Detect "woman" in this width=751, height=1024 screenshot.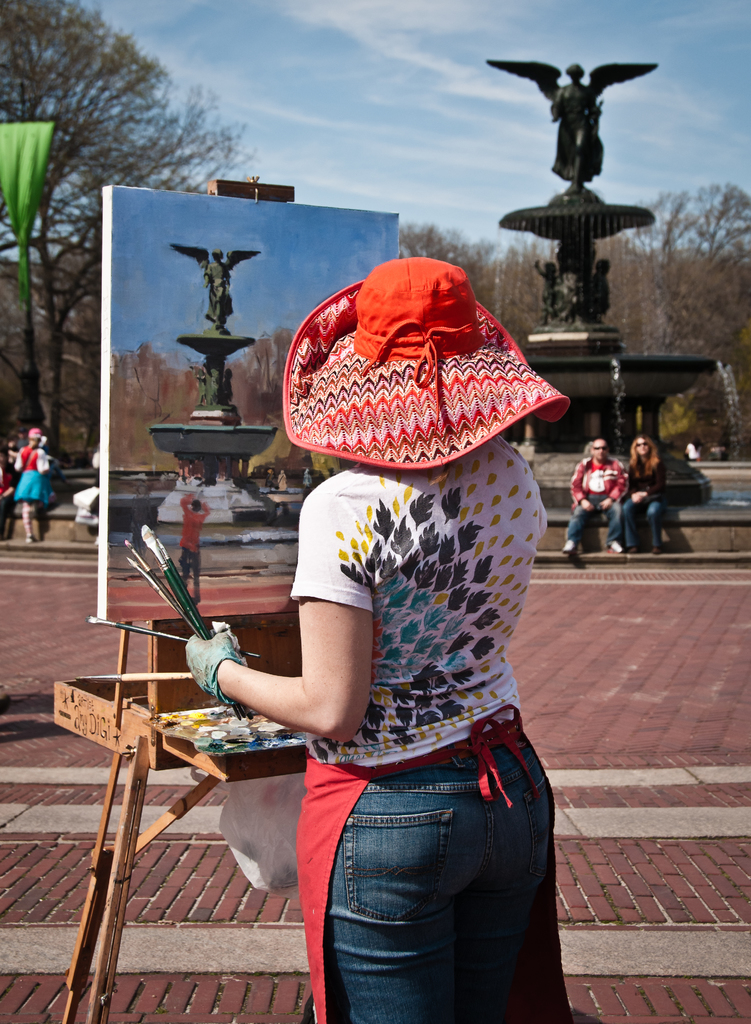
Detection: <box>182,248,569,1013</box>.
